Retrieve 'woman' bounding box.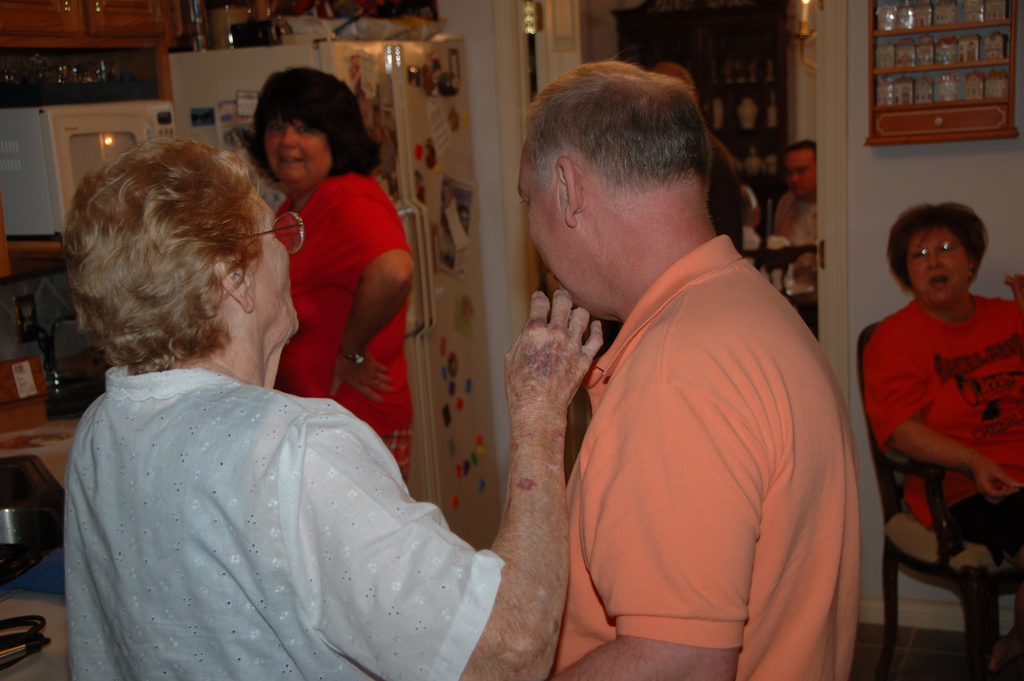
Bounding box: pyautogui.locateOnScreen(863, 203, 1023, 680).
